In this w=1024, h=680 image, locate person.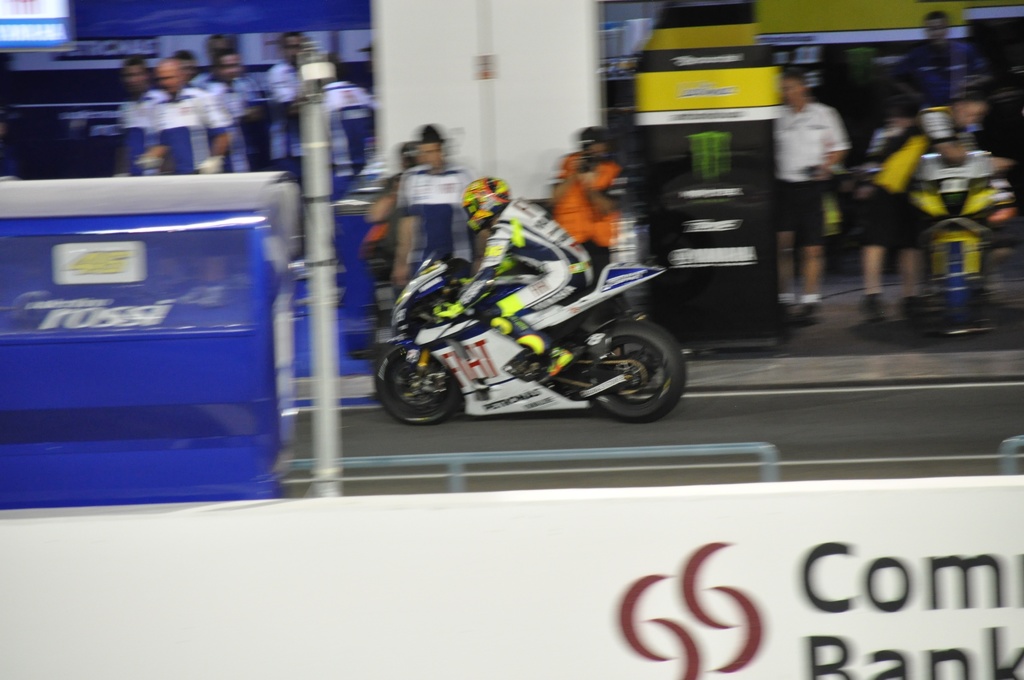
Bounding box: l=545, t=121, r=634, b=321.
